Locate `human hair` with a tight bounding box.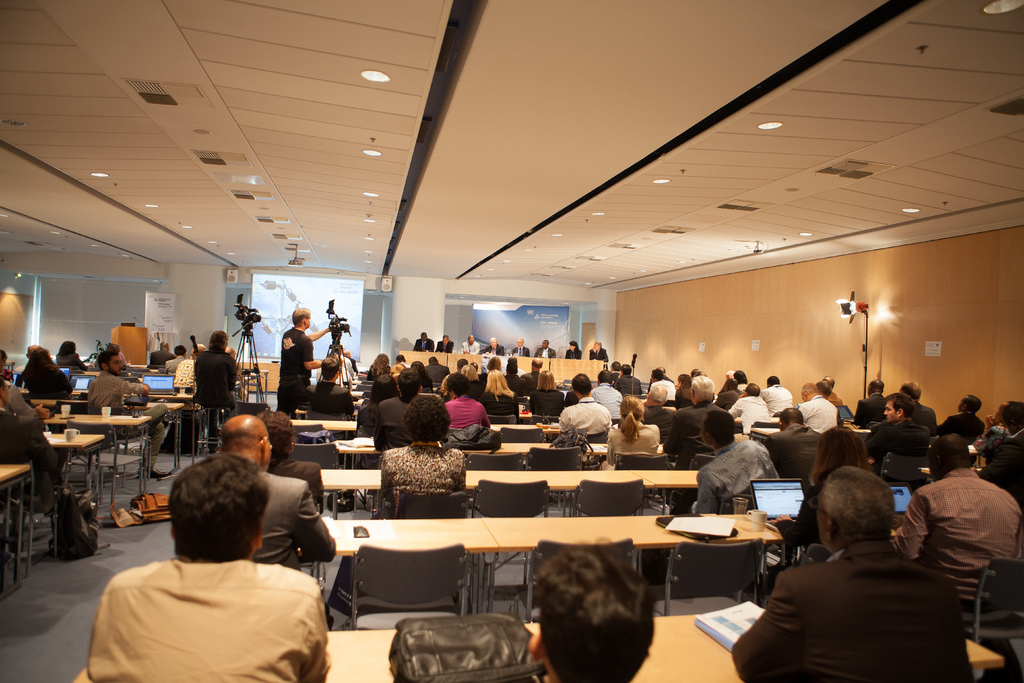
[left=401, top=391, right=451, bottom=442].
